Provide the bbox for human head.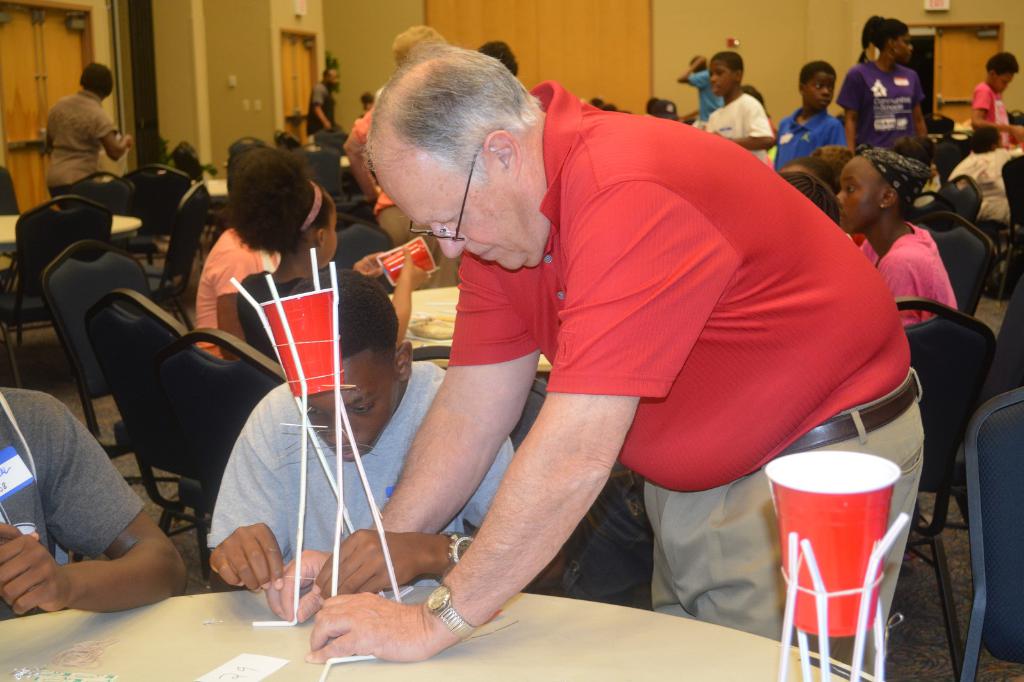
776 171 842 227.
